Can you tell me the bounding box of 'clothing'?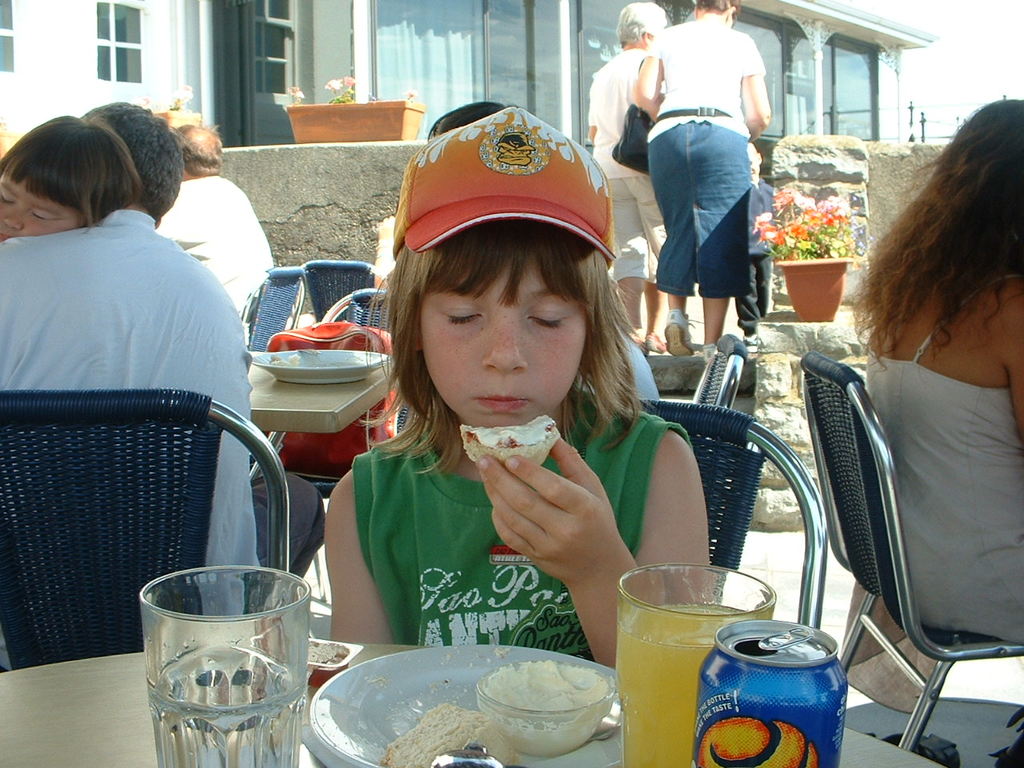
rect(631, 16, 767, 301).
